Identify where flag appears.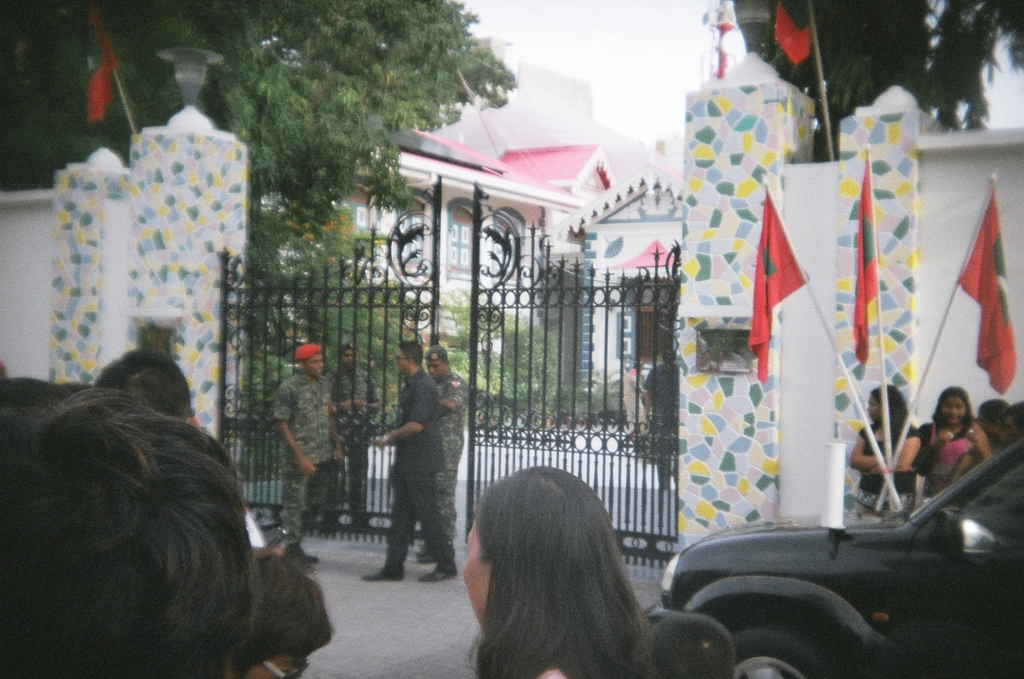
Appears at locate(89, 0, 118, 124).
